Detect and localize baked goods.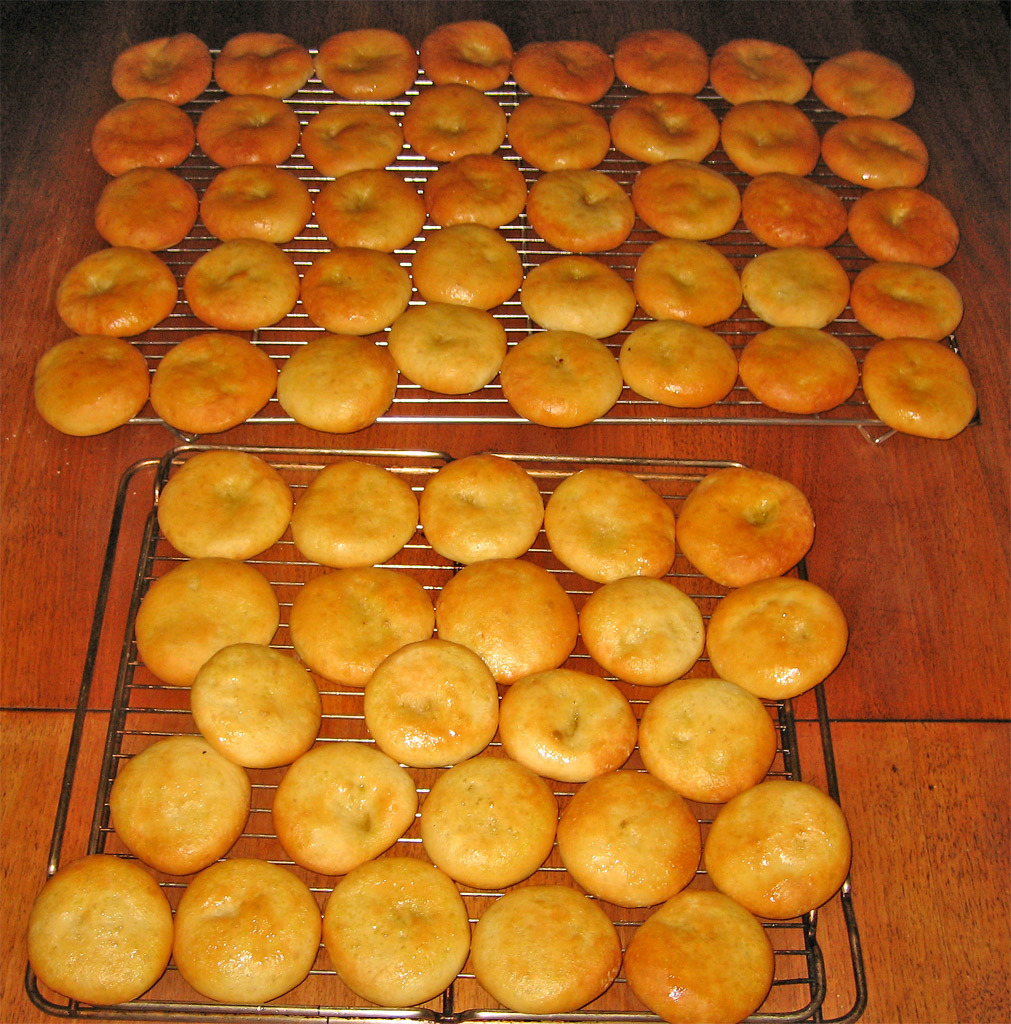
Localized at bbox=(391, 298, 508, 391).
